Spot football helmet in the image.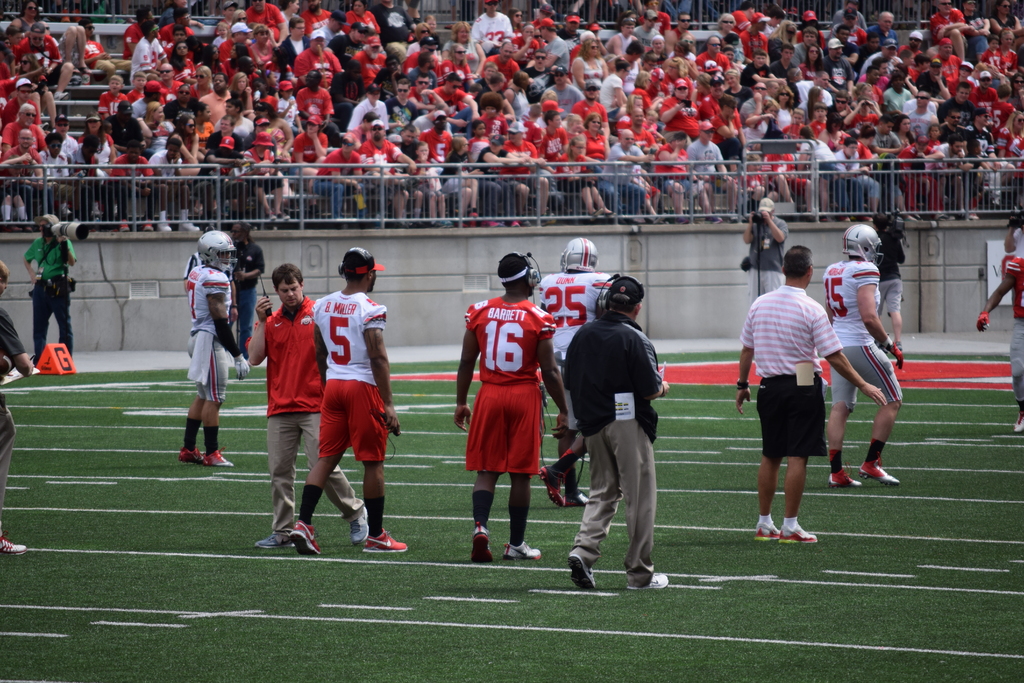
football helmet found at rect(196, 227, 240, 276).
